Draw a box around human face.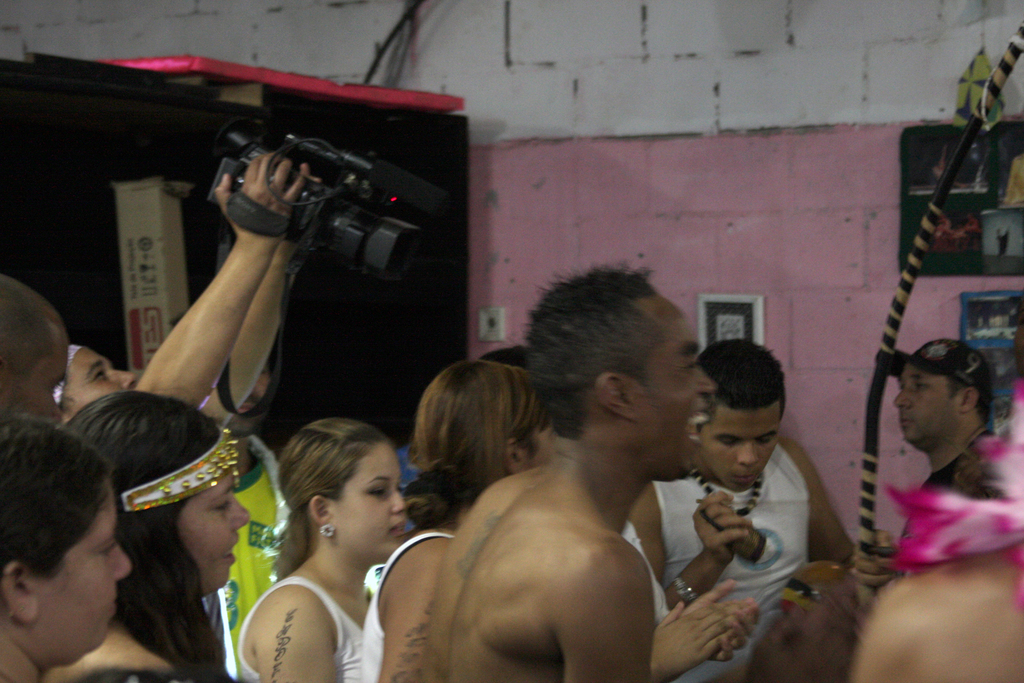
(x1=31, y1=480, x2=135, y2=666).
